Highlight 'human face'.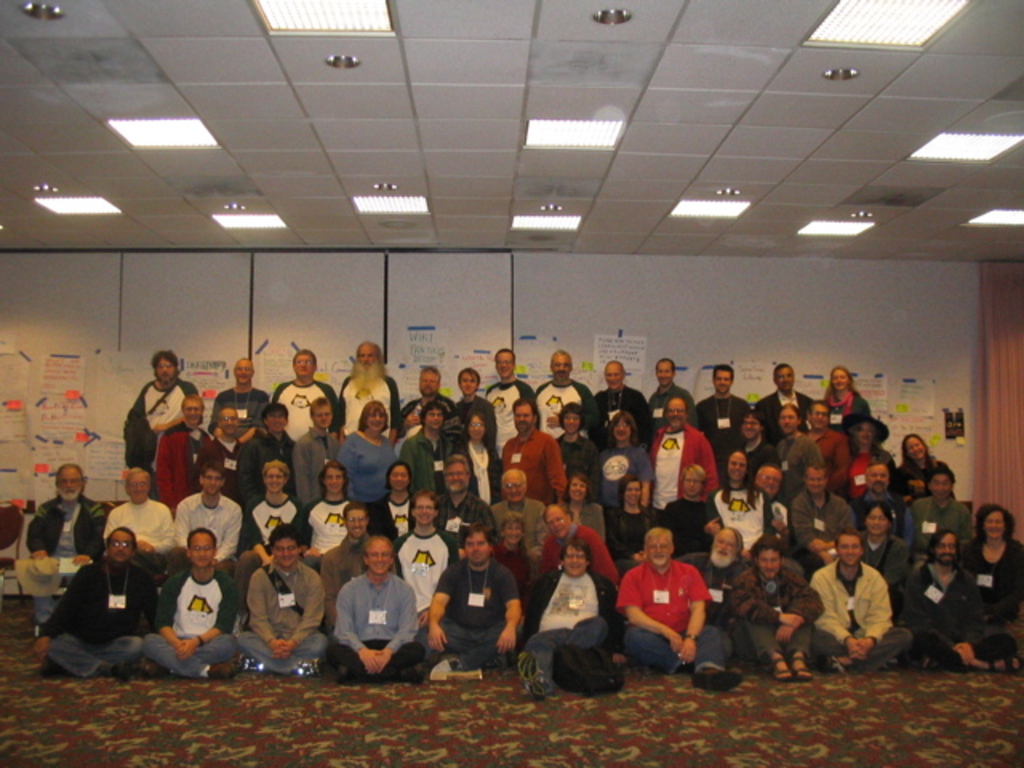
Highlighted region: detection(866, 507, 886, 534).
